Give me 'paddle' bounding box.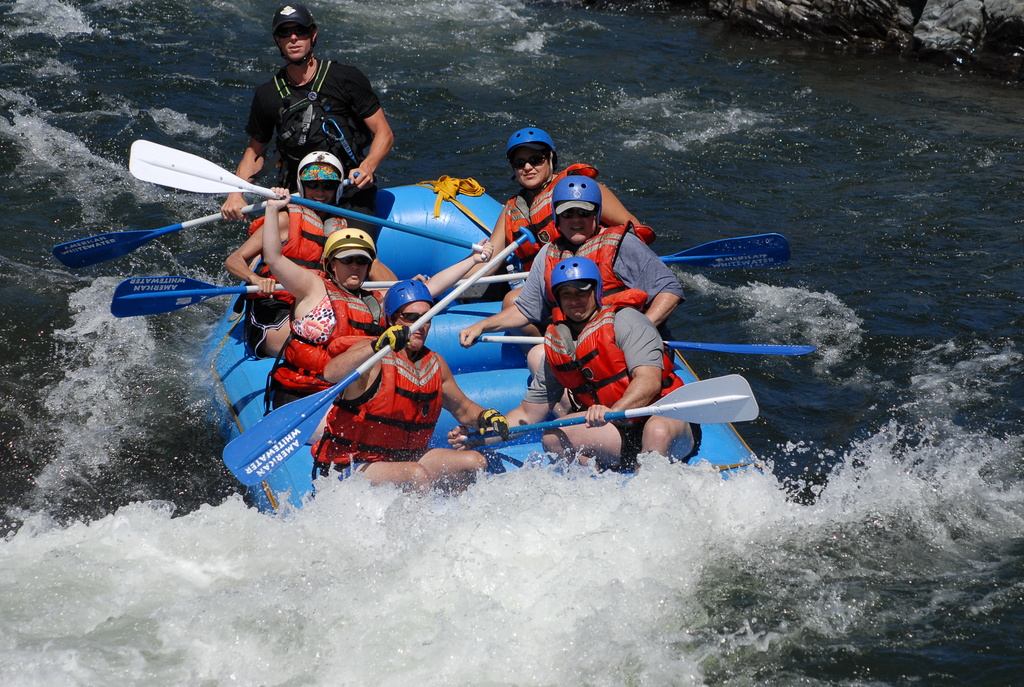
[477,369,761,440].
